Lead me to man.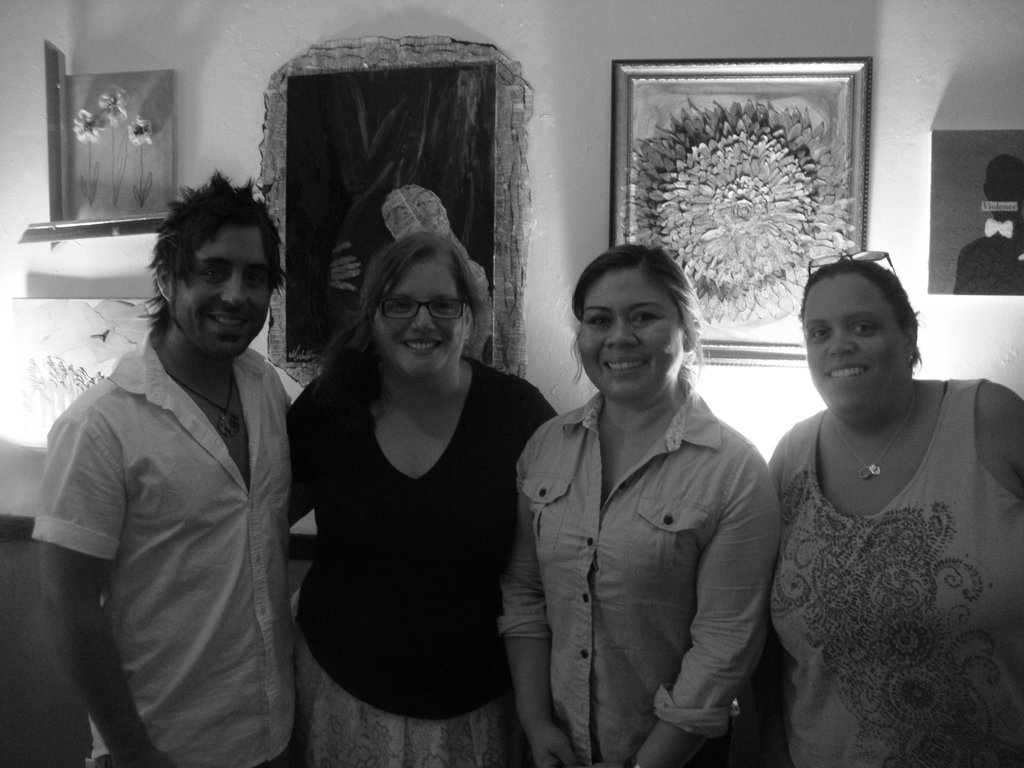
Lead to x1=32, y1=172, x2=330, y2=751.
